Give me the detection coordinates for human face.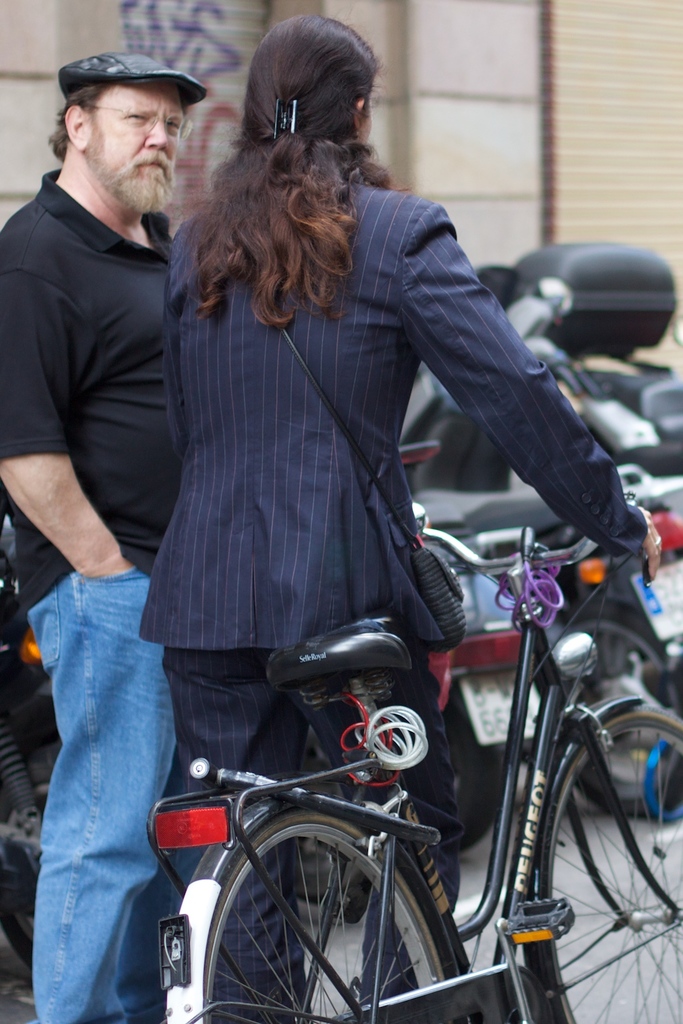
bbox(82, 79, 186, 207).
